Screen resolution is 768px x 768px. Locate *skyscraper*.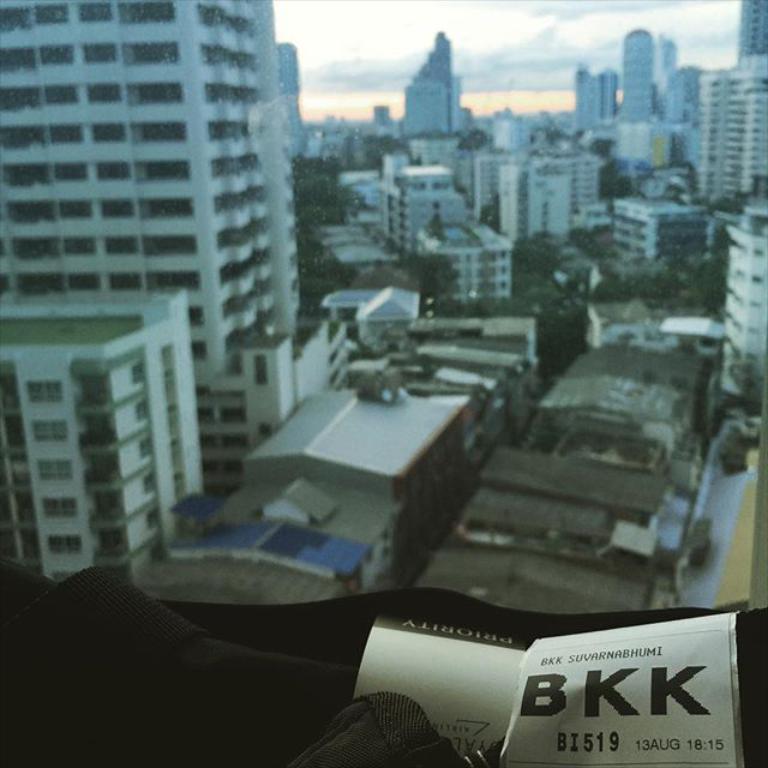
[574,64,599,133].
